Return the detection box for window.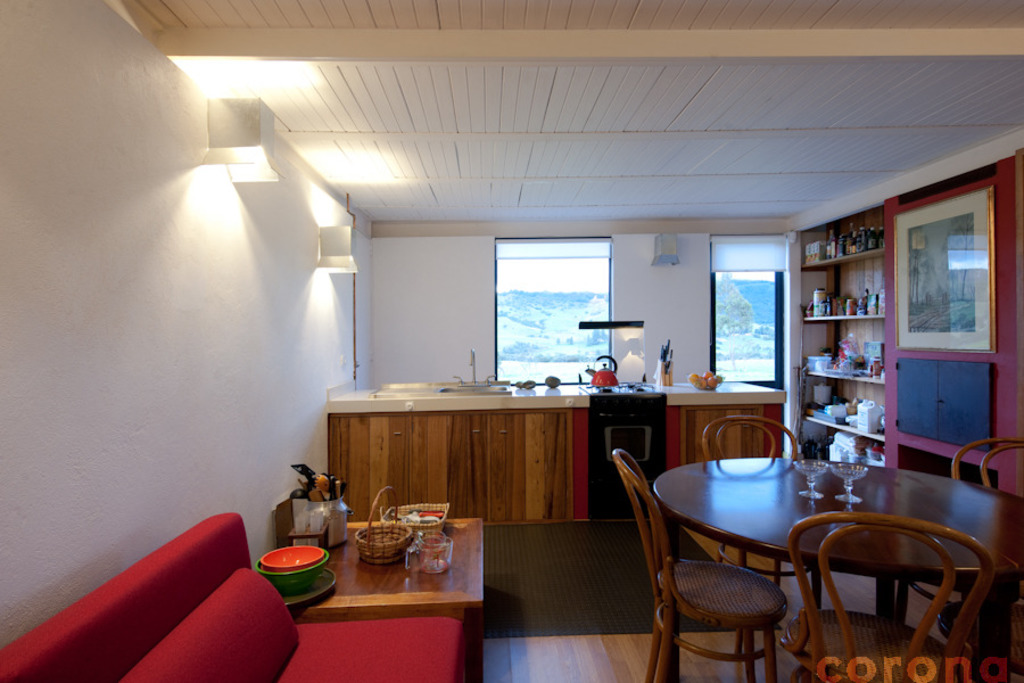
Rect(495, 237, 610, 380).
